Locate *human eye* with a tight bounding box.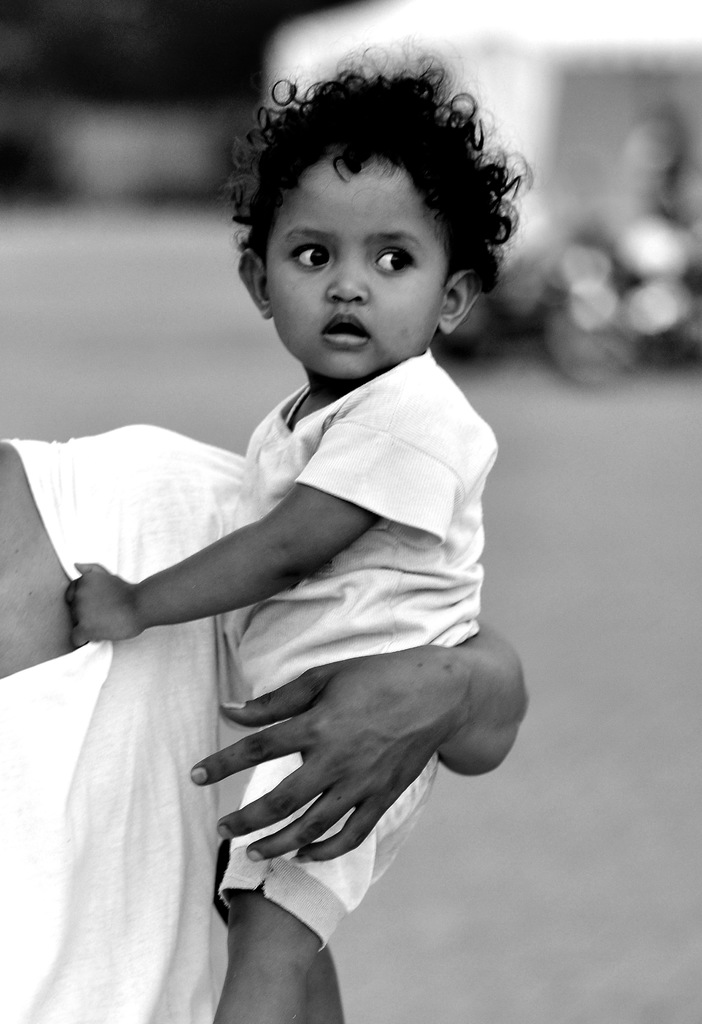
select_region(374, 246, 419, 271).
